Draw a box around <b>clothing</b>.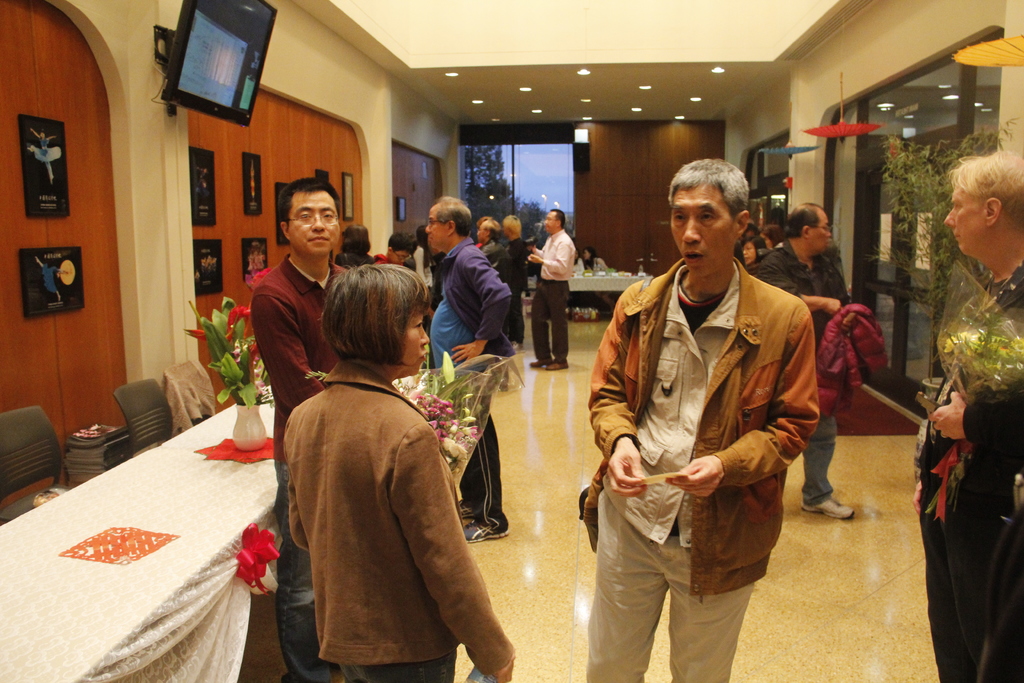
select_region(749, 236, 888, 519).
